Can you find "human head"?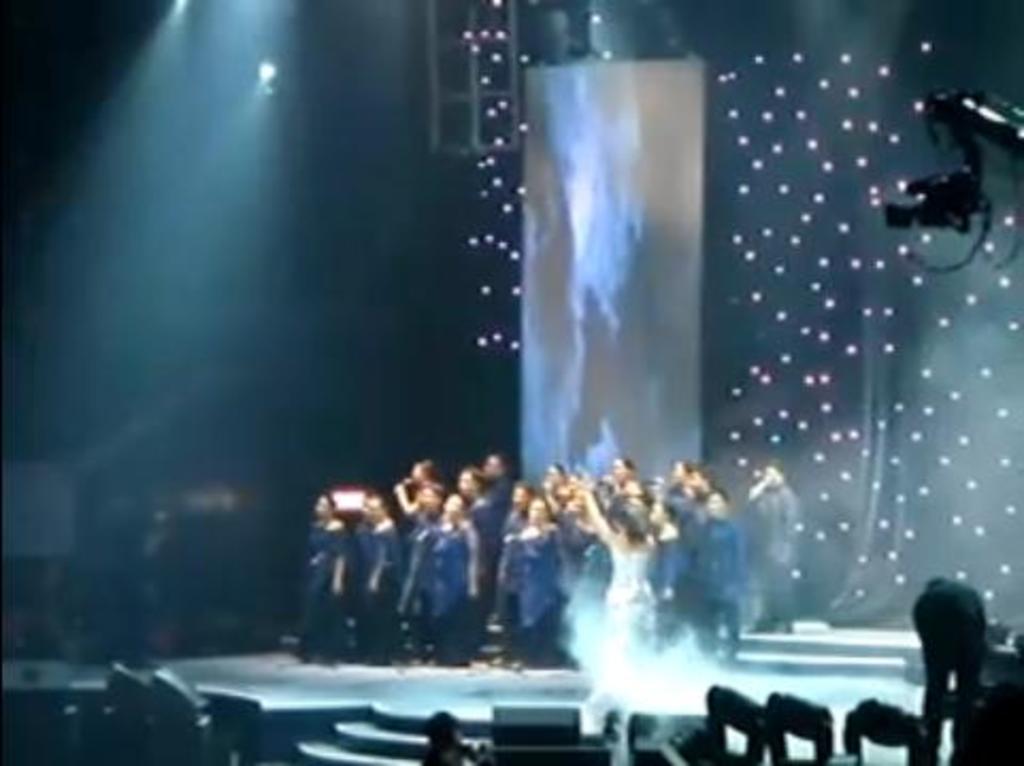
Yes, bounding box: 762, 455, 788, 489.
